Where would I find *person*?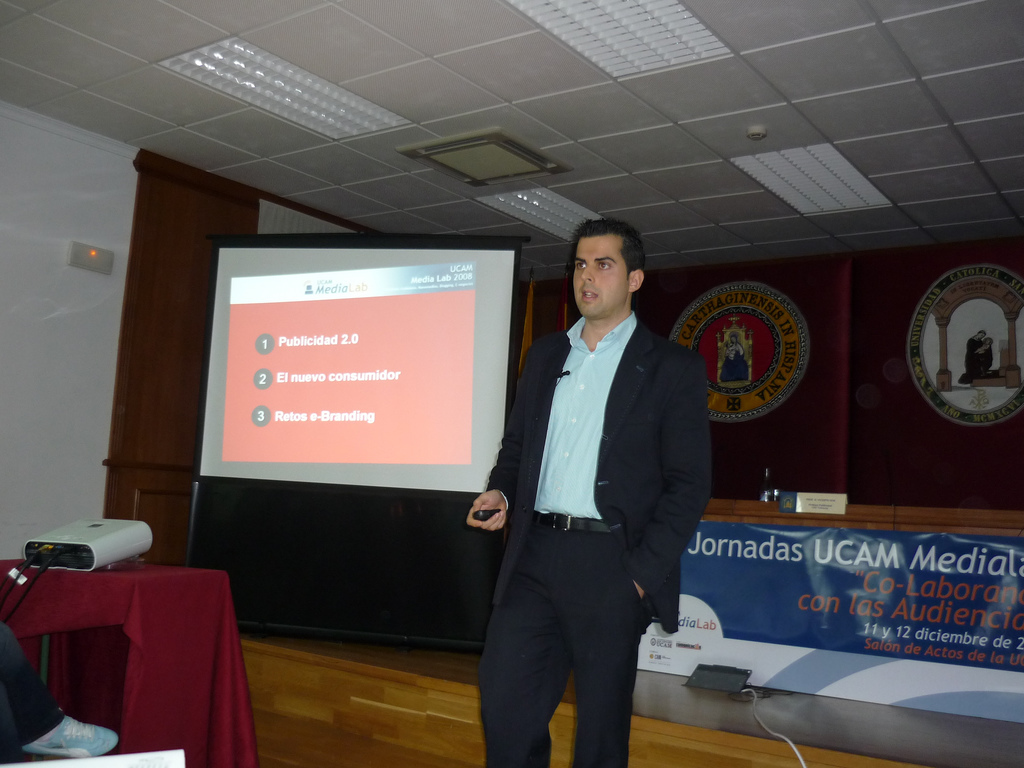
At box(0, 622, 118, 762).
